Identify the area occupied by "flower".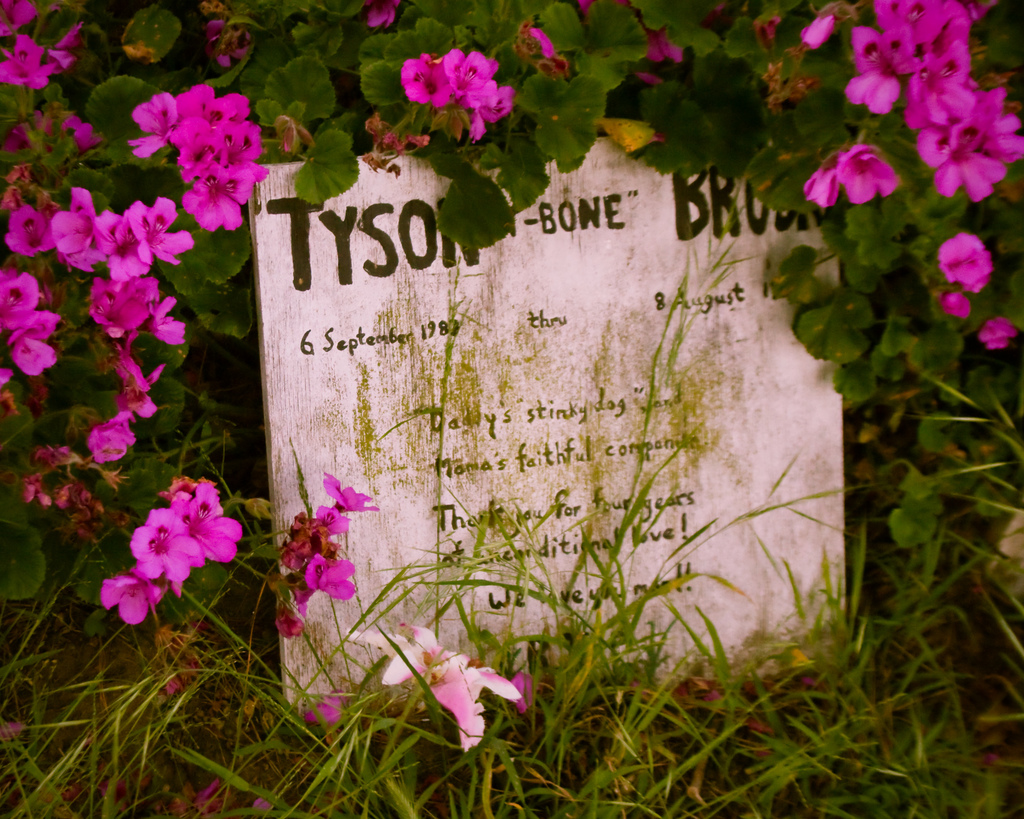
Area: pyautogui.locateOnScreen(118, 460, 250, 612).
